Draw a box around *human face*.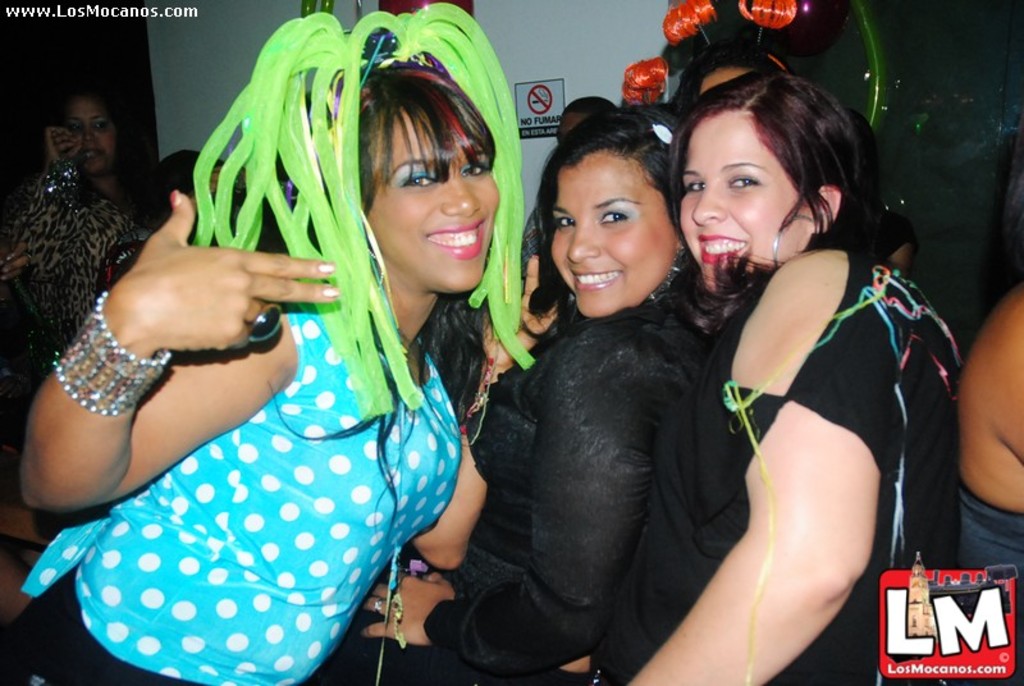
BBox(365, 106, 502, 293).
